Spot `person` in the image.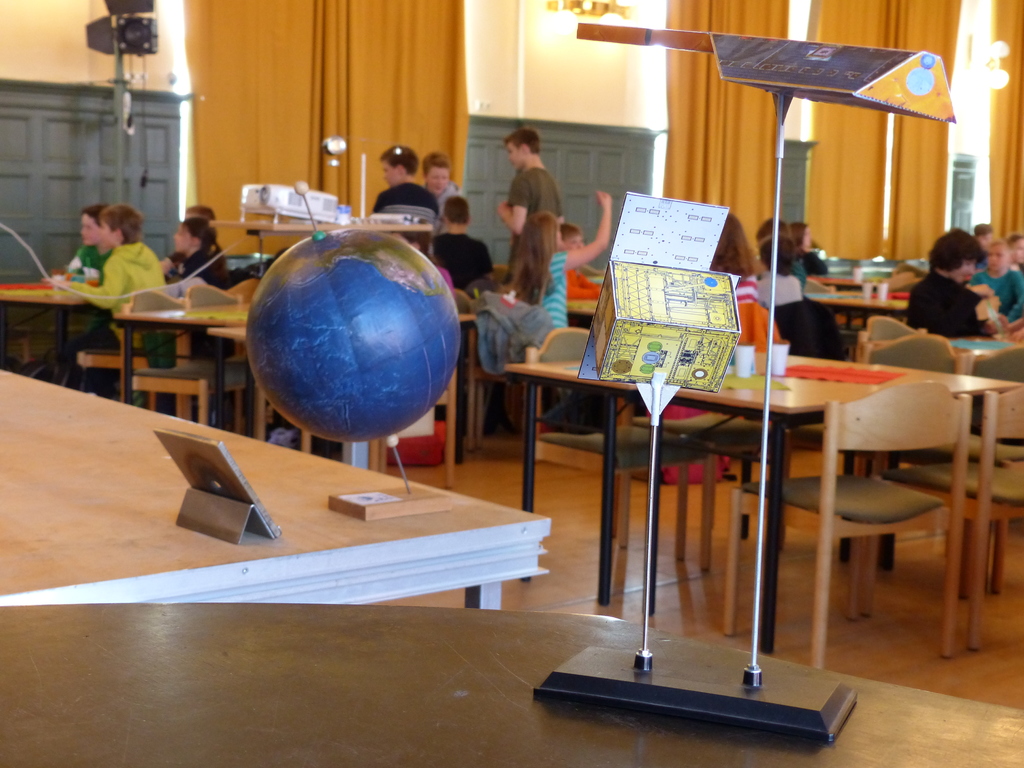
`person` found at <bbox>513, 191, 614, 327</bbox>.
